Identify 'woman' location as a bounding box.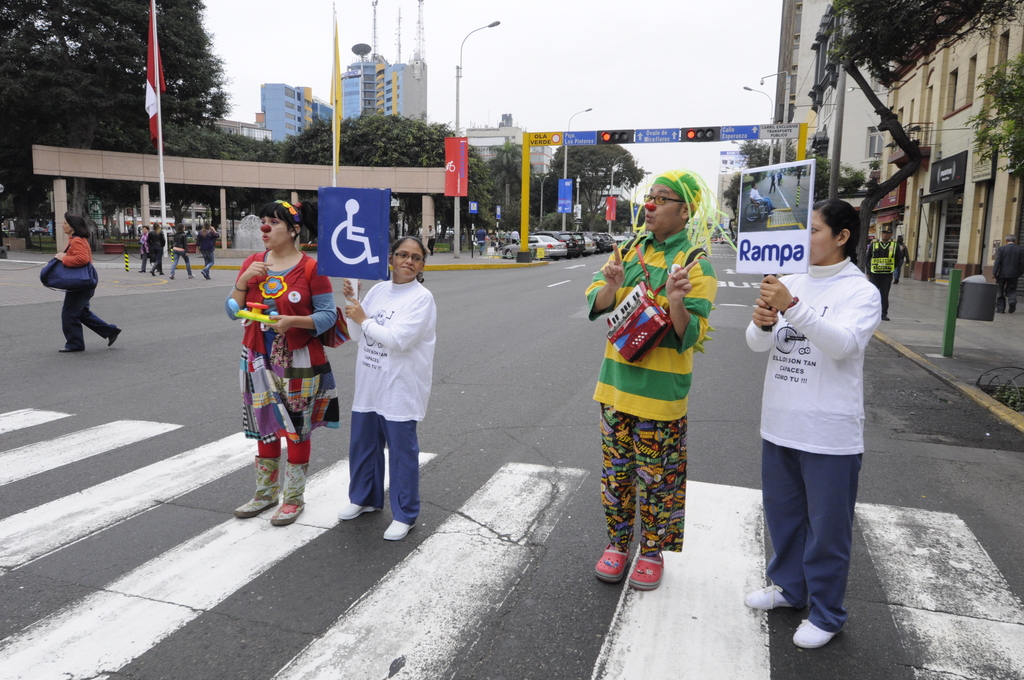
232, 201, 337, 527.
